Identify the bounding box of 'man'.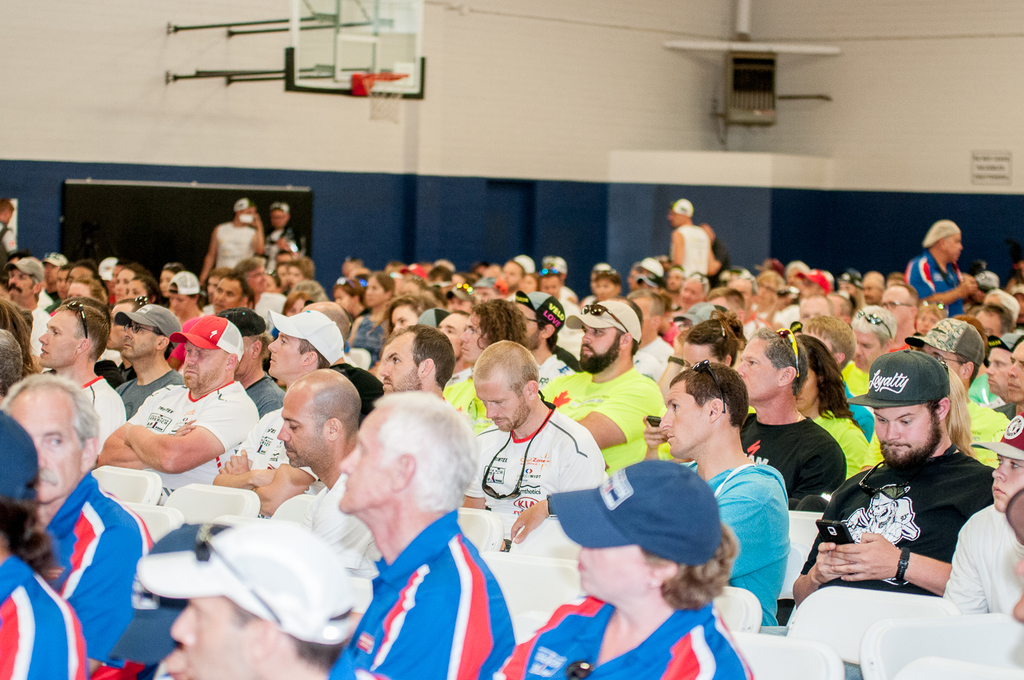
141,512,369,679.
